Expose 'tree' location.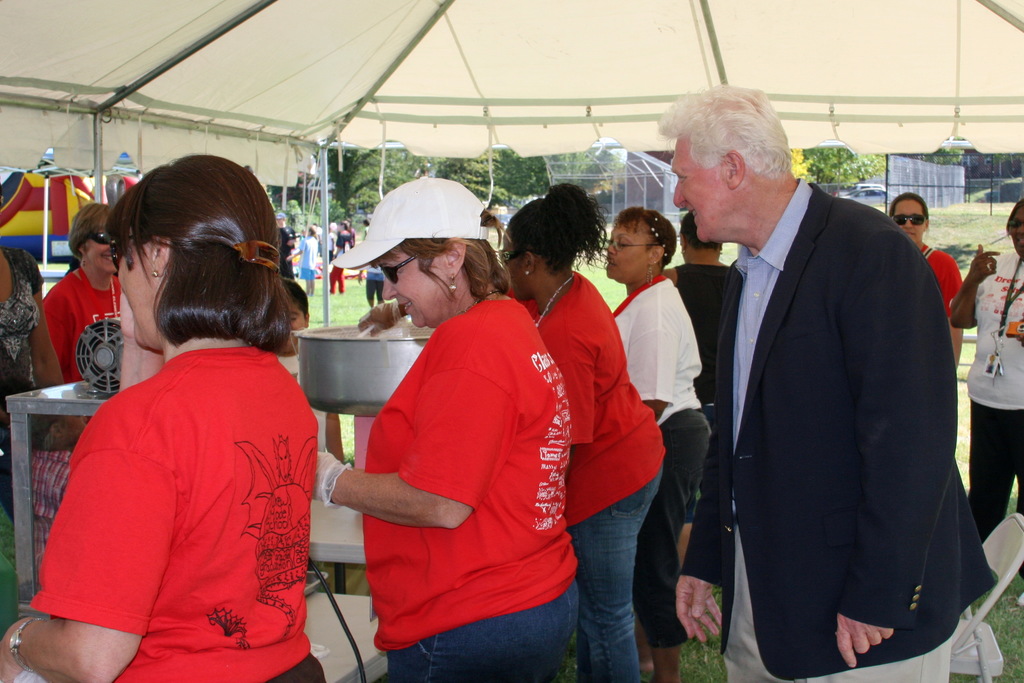
Exposed at left=804, top=146, right=874, bottom=189.
